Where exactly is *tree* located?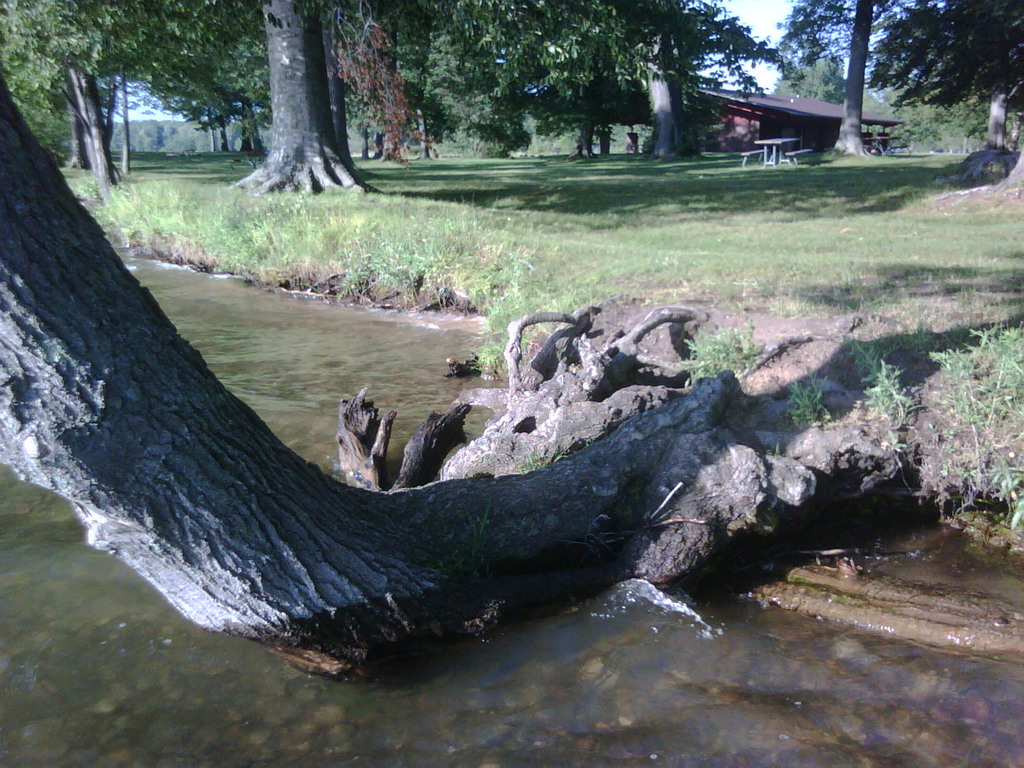
Its bounding box is pyautogui.locateOnScreen(639, 66, 678, 155).
